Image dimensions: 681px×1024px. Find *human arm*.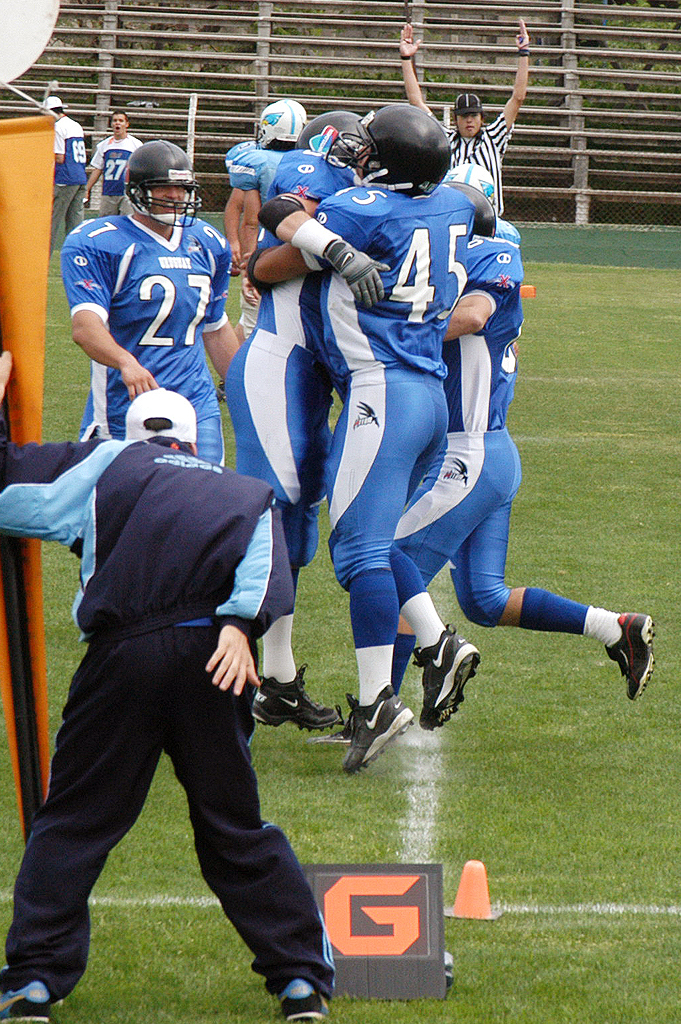
rect(255, 191, 391, 308).
